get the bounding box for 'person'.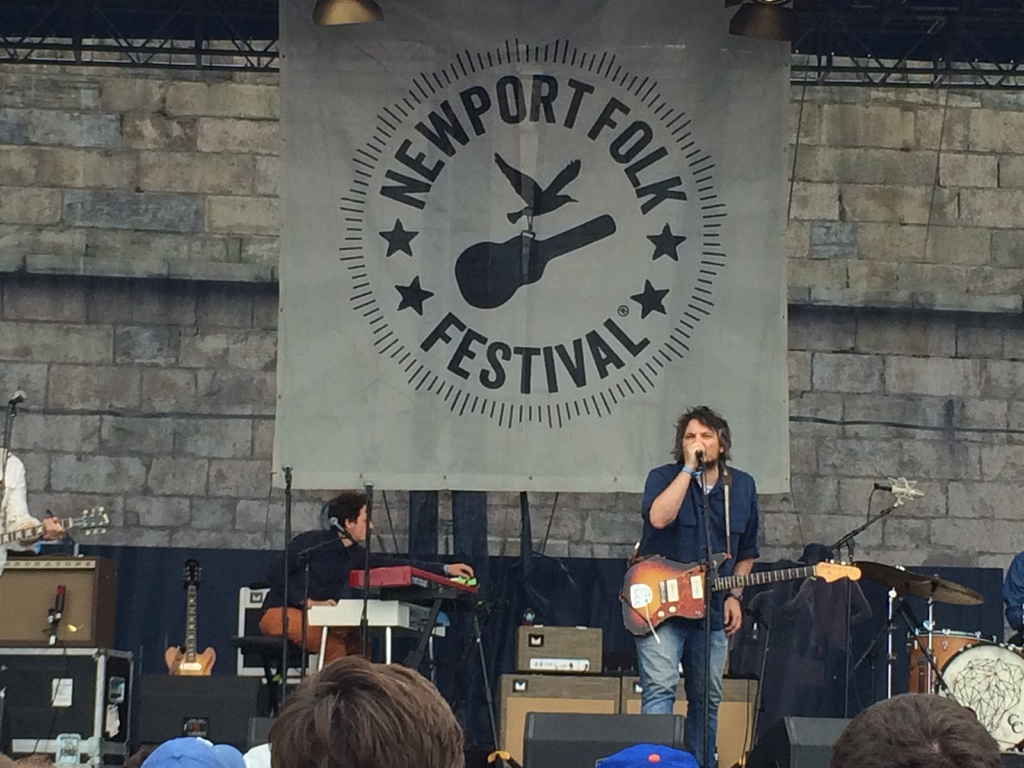
pyautogui.locateOnScreen(628, 400, 757, 767).
